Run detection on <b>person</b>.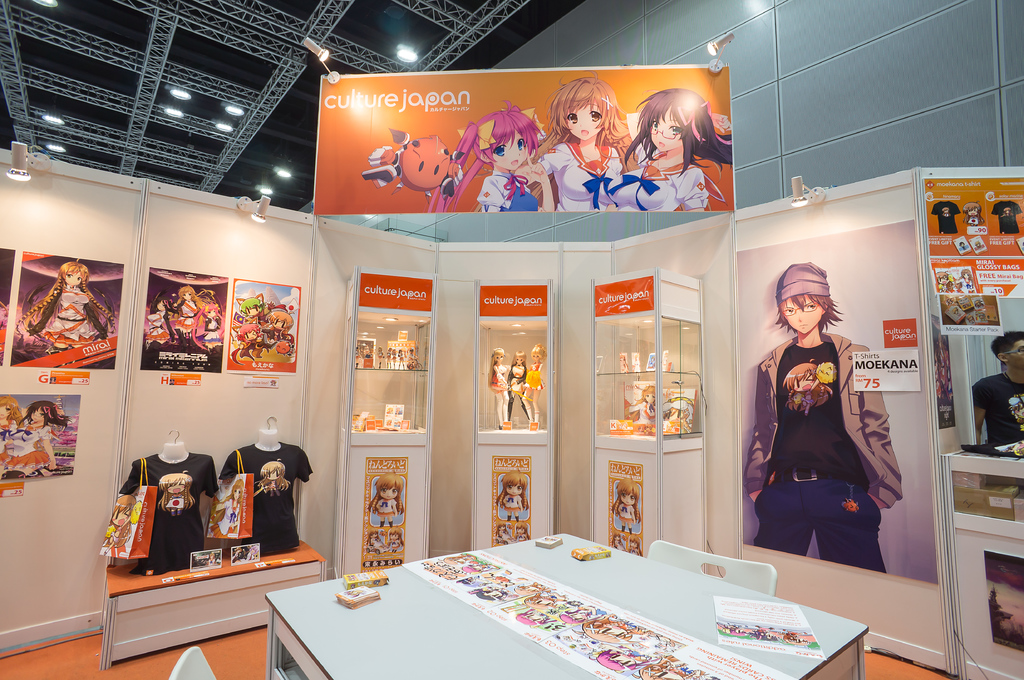
Result: l=606, t=90, r=733, b=217.
